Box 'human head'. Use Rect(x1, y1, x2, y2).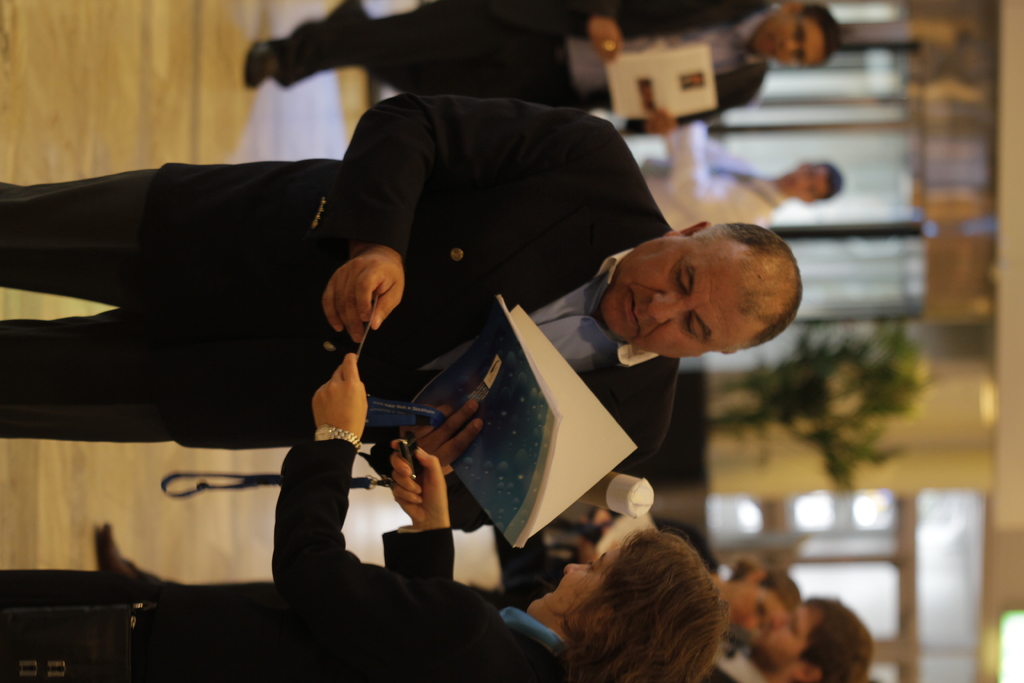
Rect(528, 528, 737, 682).
